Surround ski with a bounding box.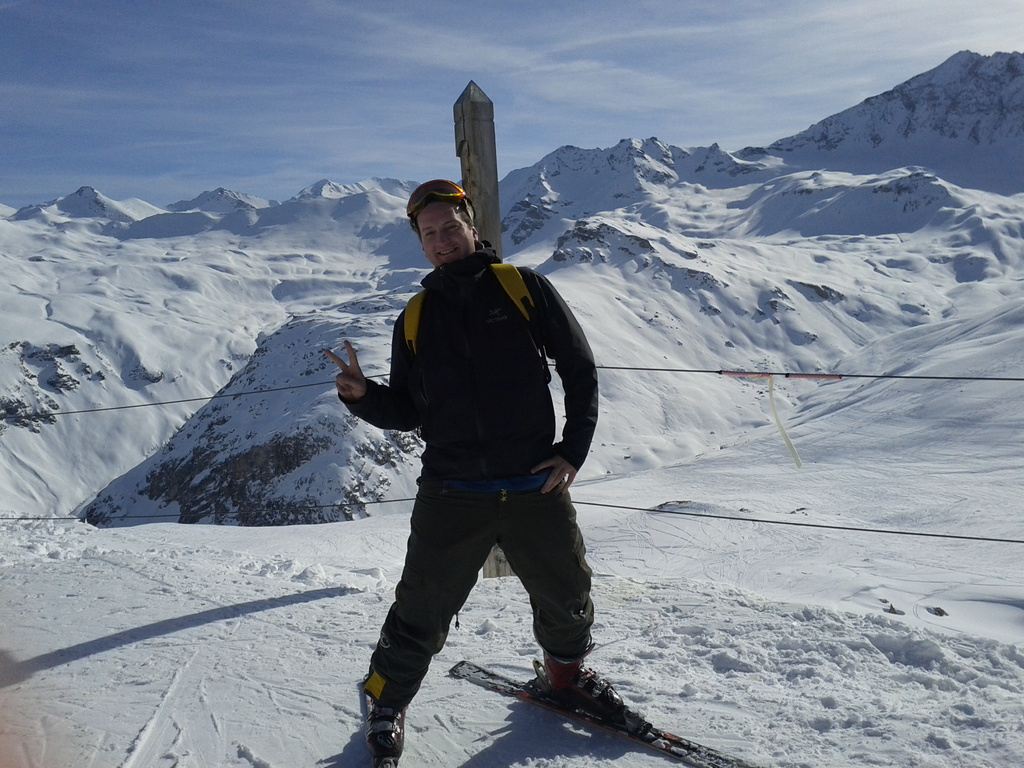
452:80:529:580.
